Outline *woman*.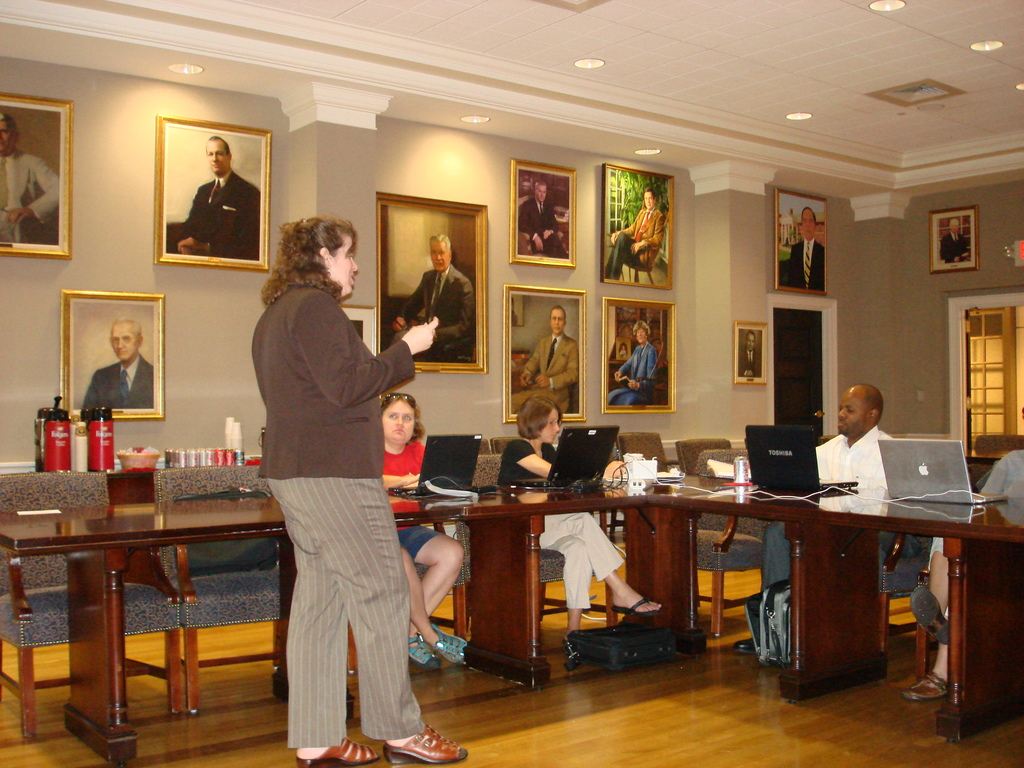
Outline: bbox=(612, 323, 660, 410).
